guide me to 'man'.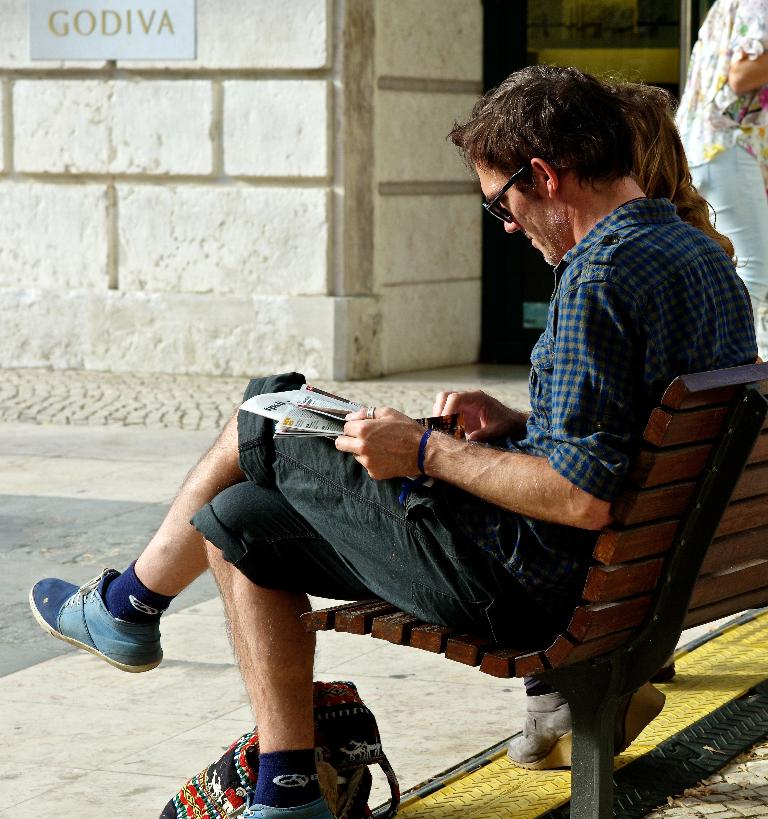
Guidance: BBox(26, 59, 759, 818).
